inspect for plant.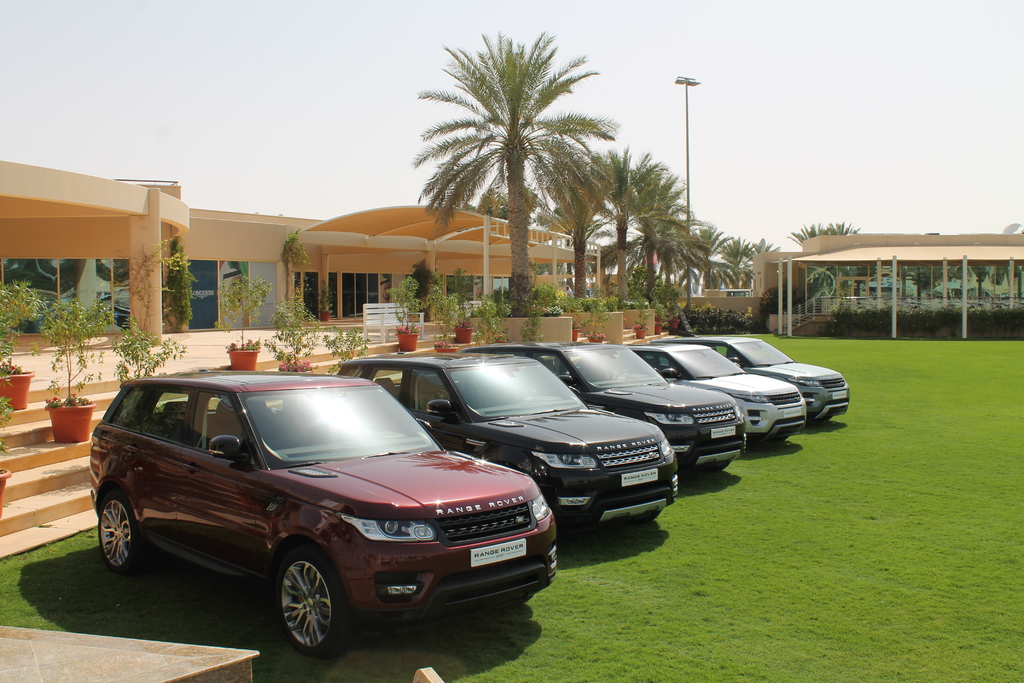
Inspection: 569/288/618/337.
